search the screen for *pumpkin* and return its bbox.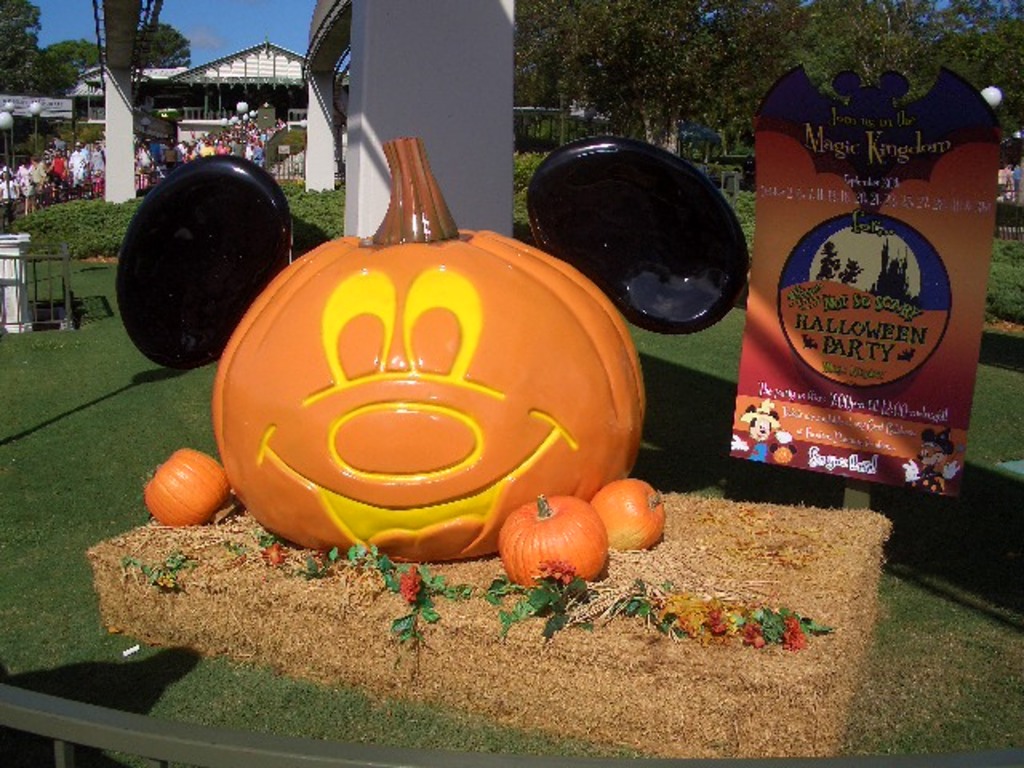
Found: left=491, top=488, right=608, bottom=587.
